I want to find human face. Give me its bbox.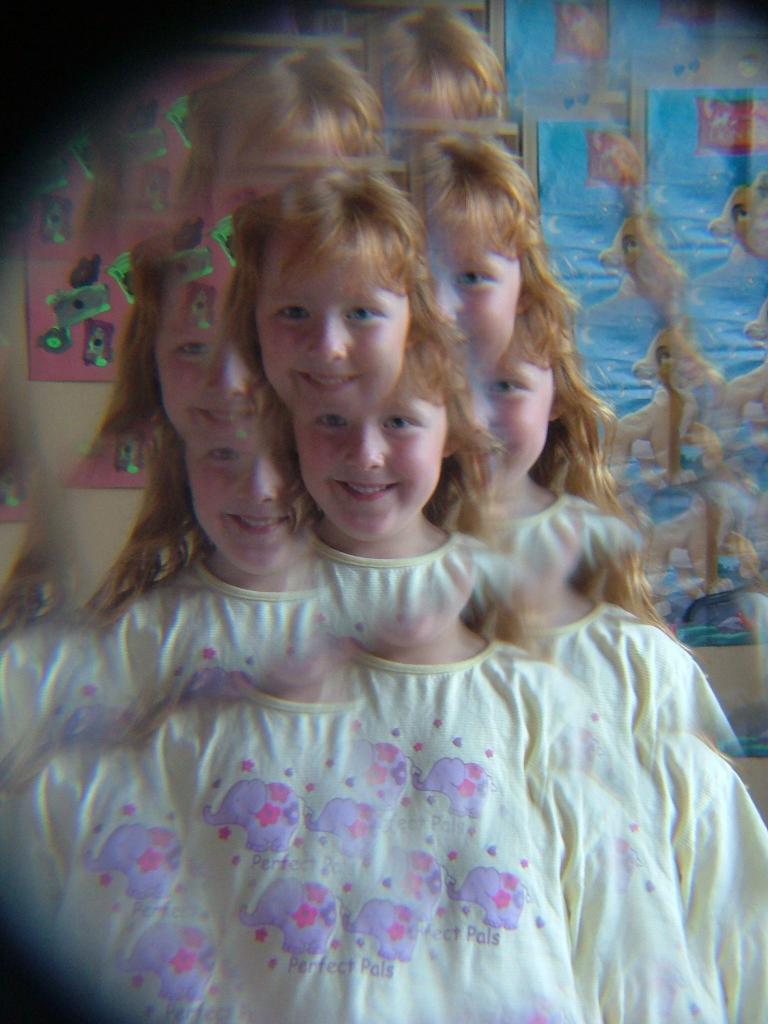
detection(154, 265, 215, 429).
